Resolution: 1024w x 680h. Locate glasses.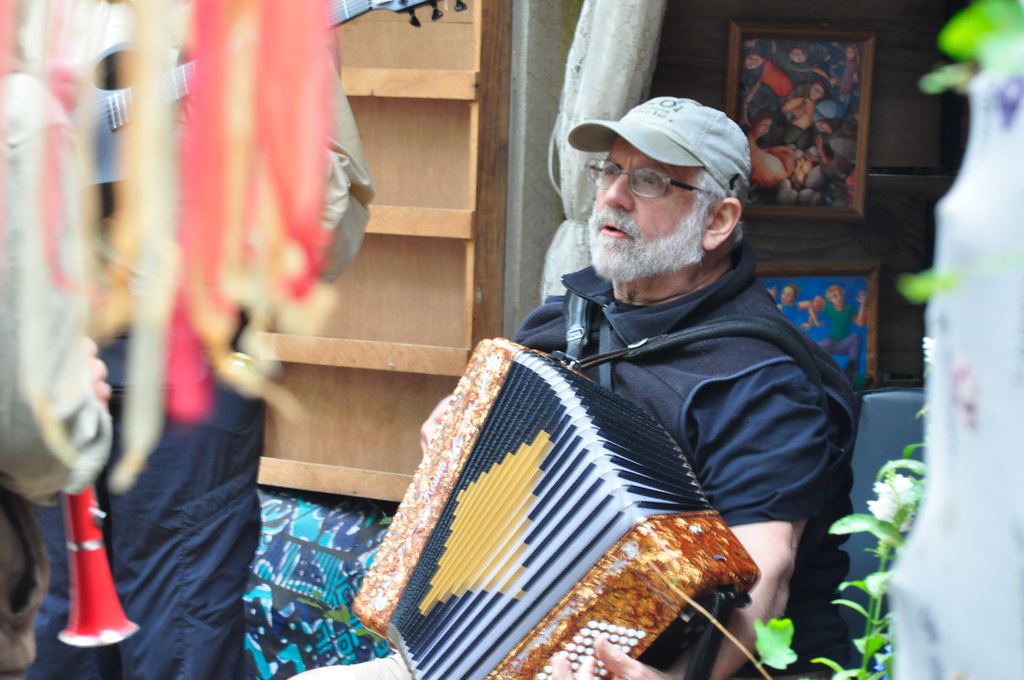
585 157 740 202.
